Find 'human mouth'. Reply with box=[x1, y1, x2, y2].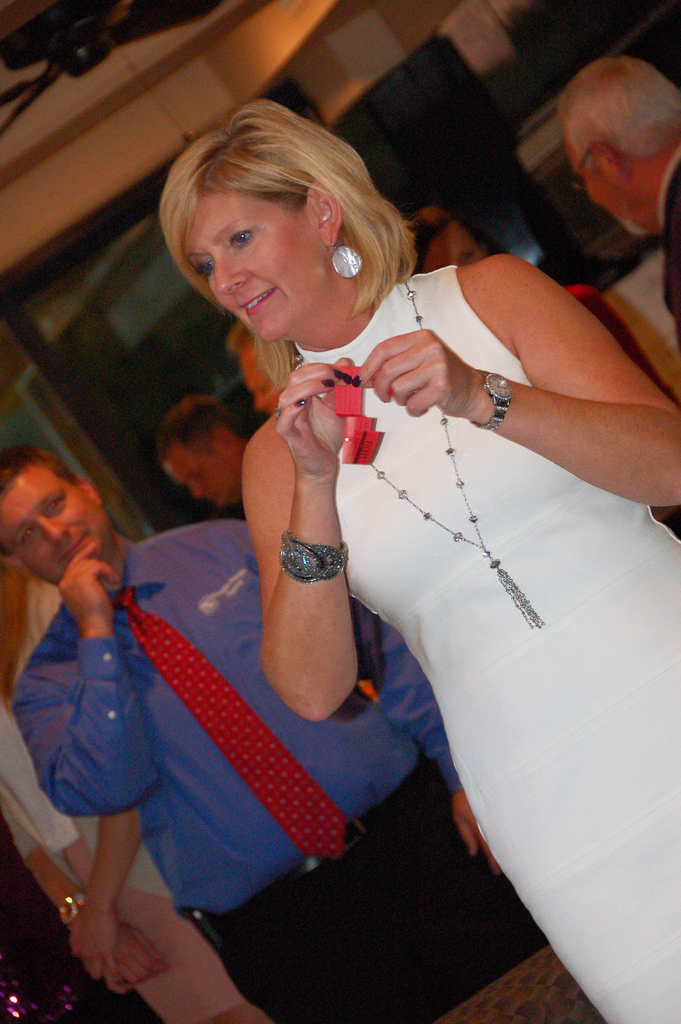
box=[239, 290, 277, 317].
